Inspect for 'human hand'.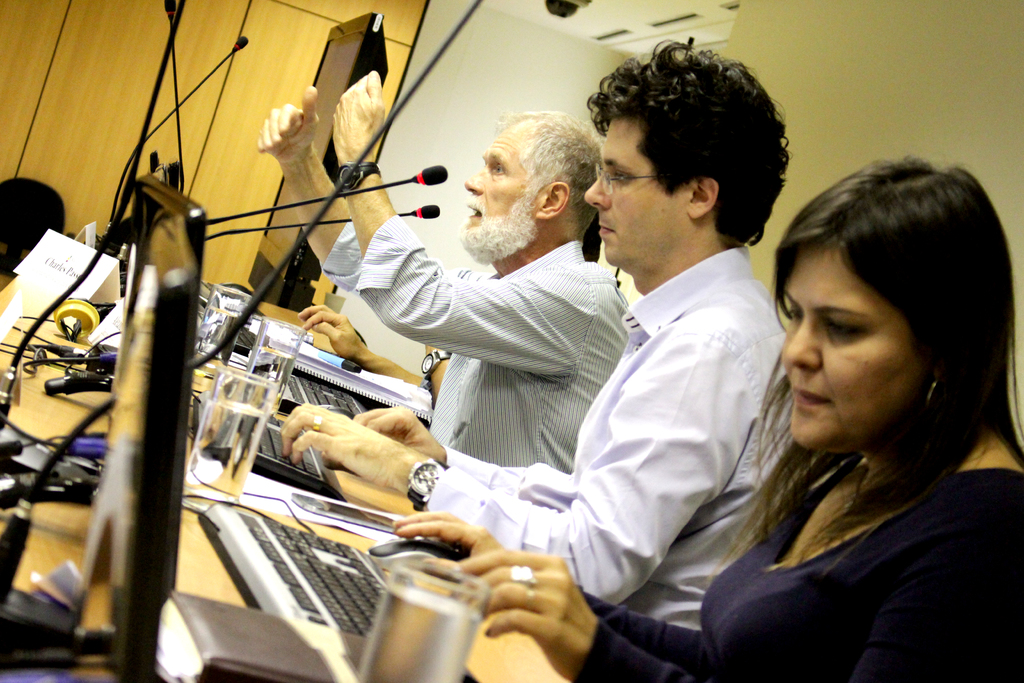
Inspection: pyautogui.locateOnScreen(460, 548, 600, 682).
